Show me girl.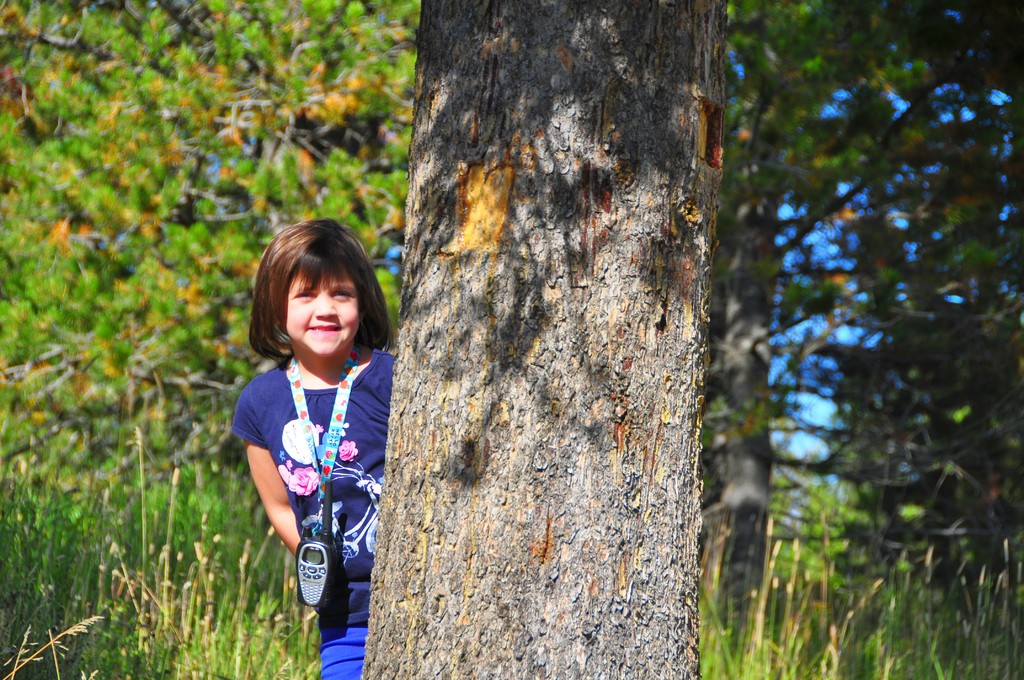
girl is here: 232, 215, 398, 679.
